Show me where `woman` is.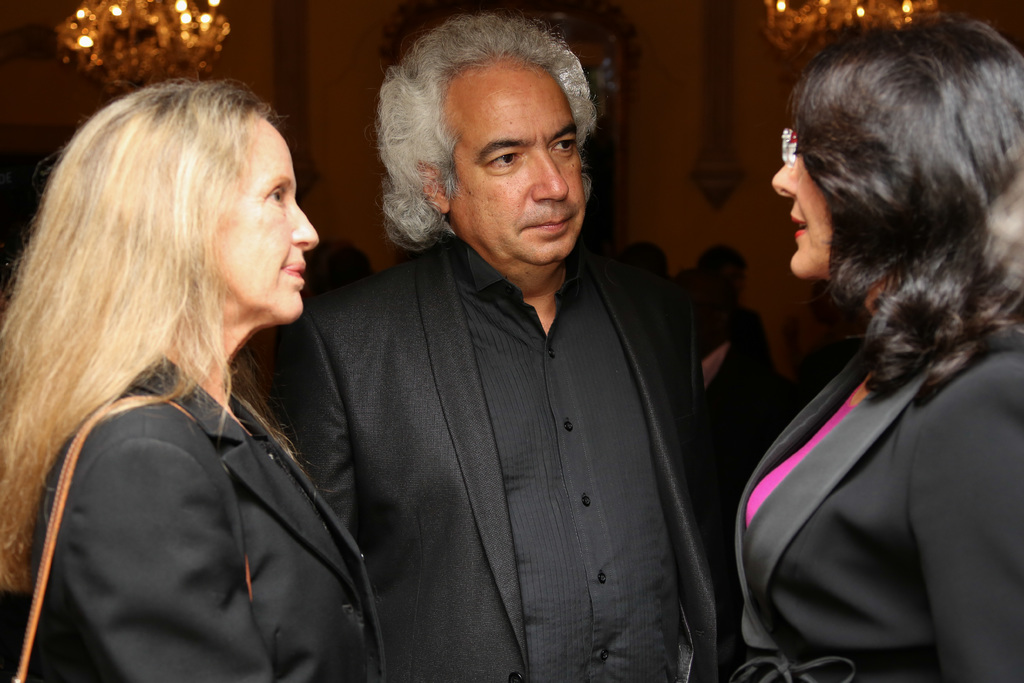
`woman` is at [717,4,1023,682].
